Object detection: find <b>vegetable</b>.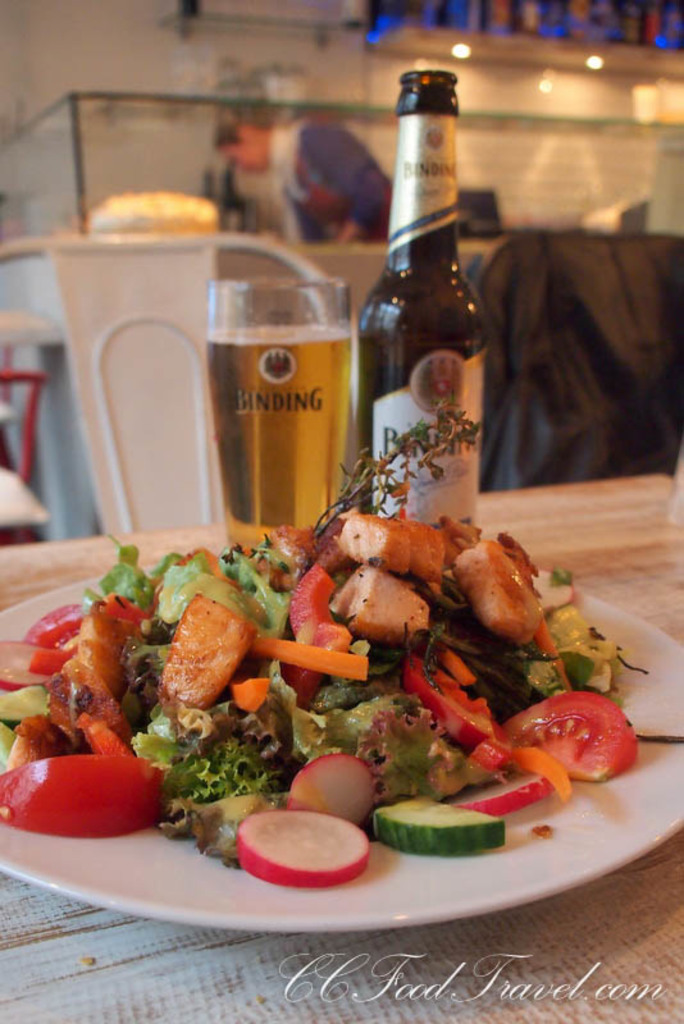
517, 680, 642, 782.
